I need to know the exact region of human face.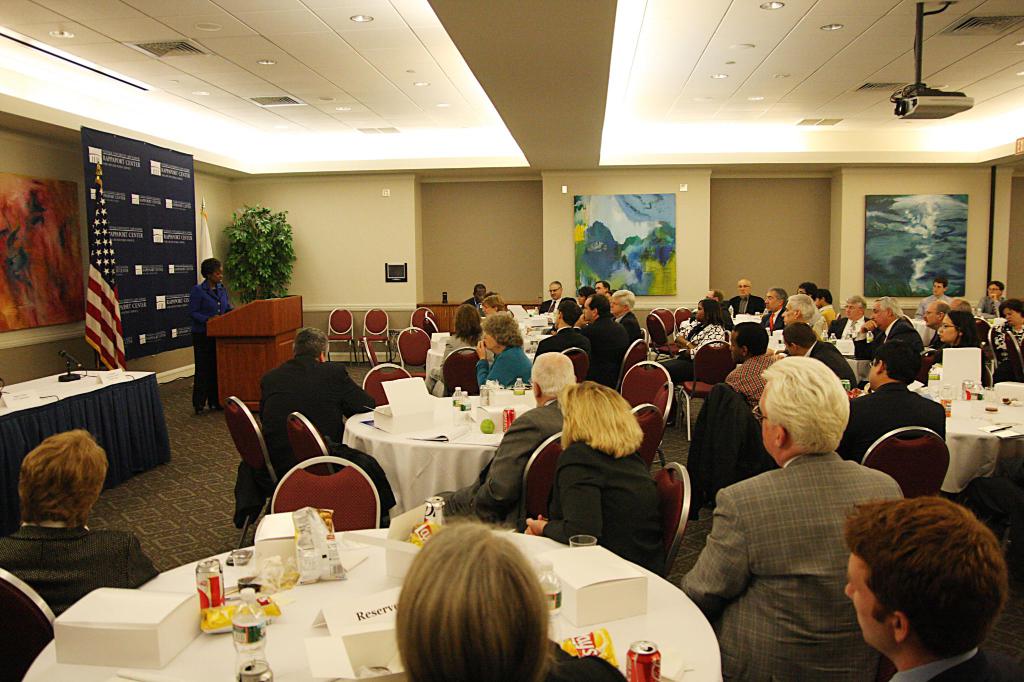
Region: x1=986, y1=282, x2=1002, y2=297.
